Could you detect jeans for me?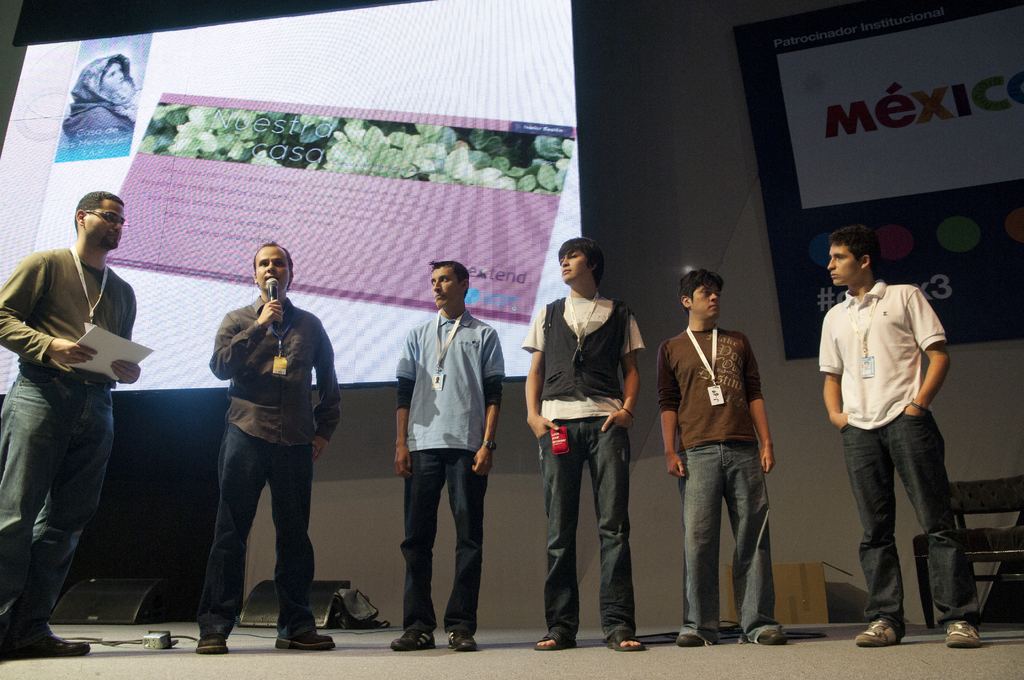
Detection result: (left=671, top=439, right=787, bottom=647).
